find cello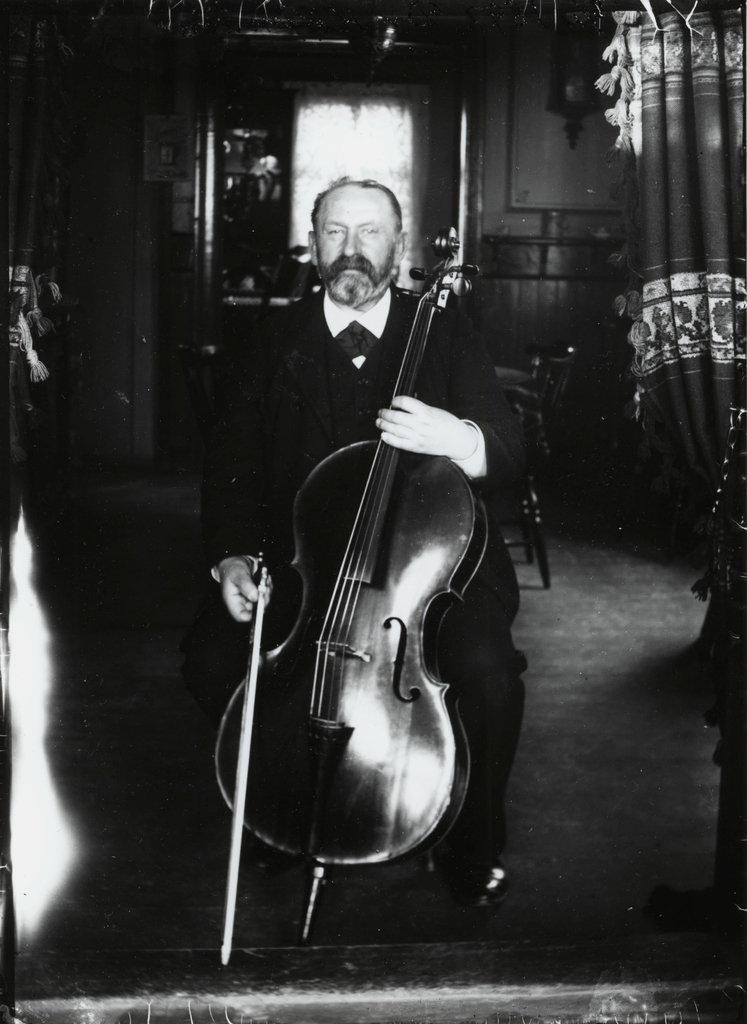
l=217, t=225, r=485, b=968
